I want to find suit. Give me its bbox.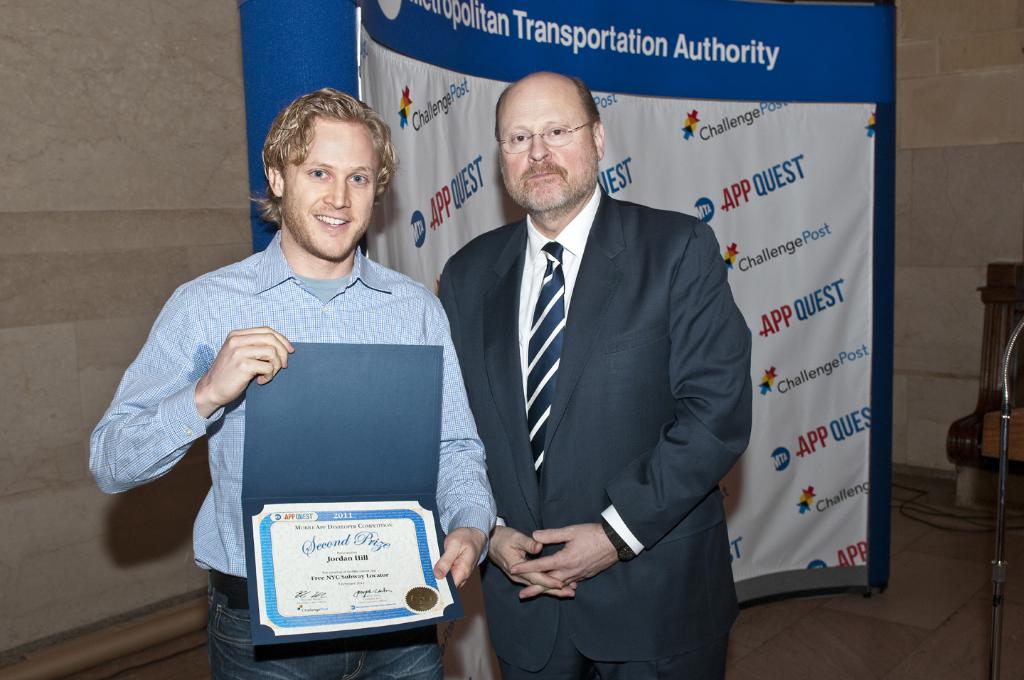
<box>433,176,752,679</box>.
